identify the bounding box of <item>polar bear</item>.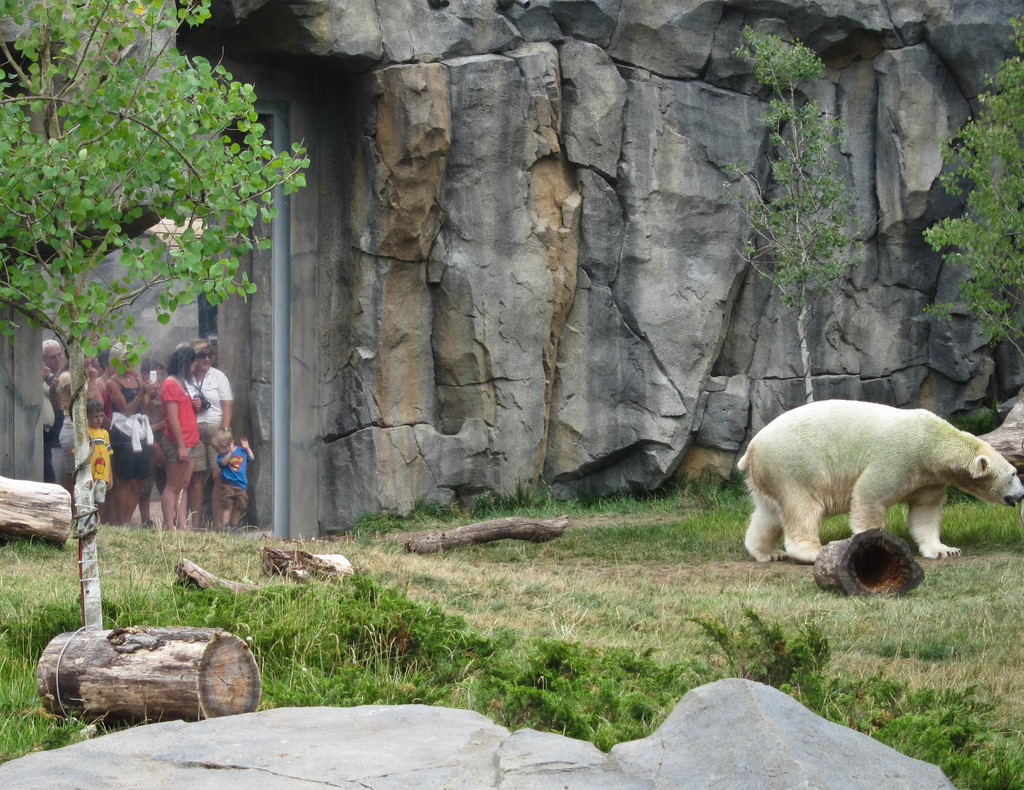
[left=732, top=397, right=1023, bottom=566].
